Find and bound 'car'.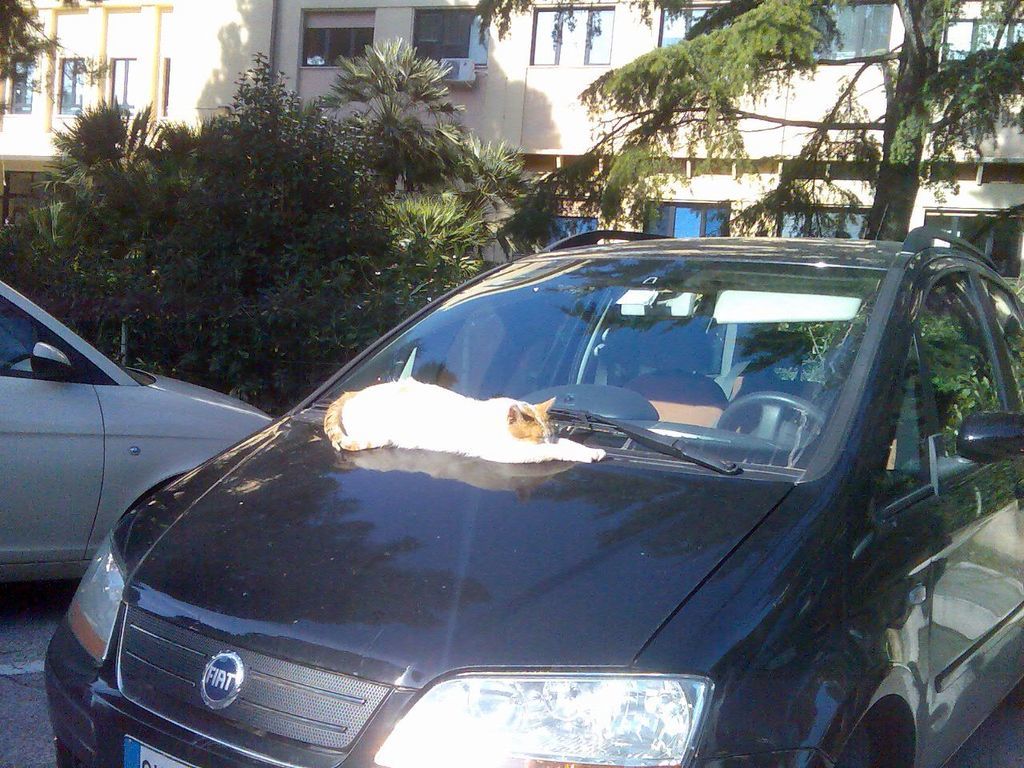
Bound: x1=41 y1=225 x2=1023 y2=767.
